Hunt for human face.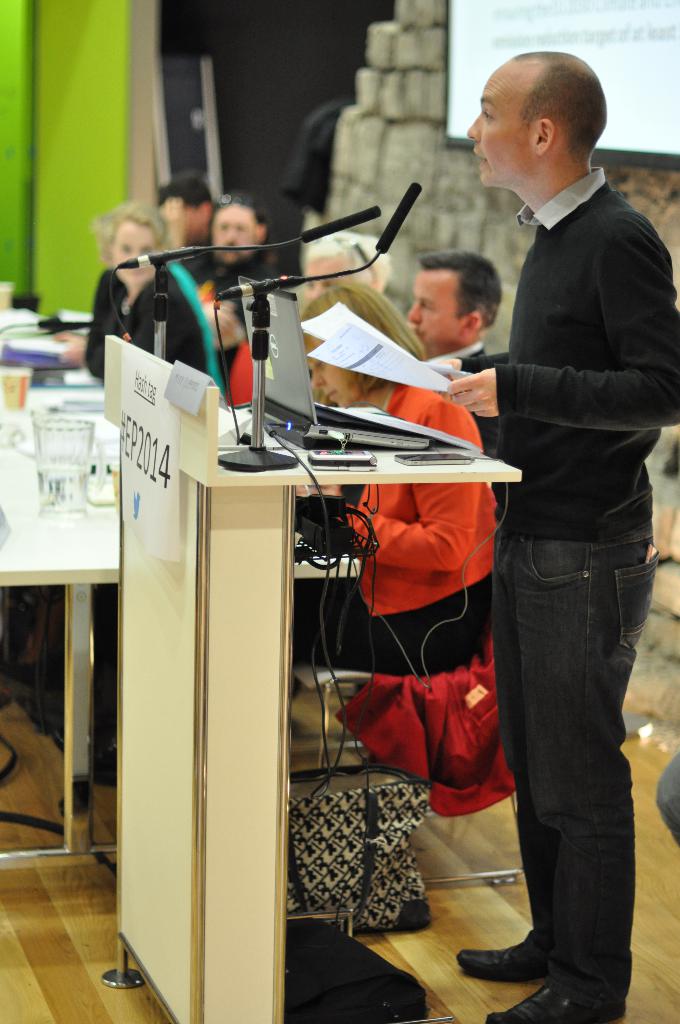
Hunted down at crop(467, 66, 530, 189).
